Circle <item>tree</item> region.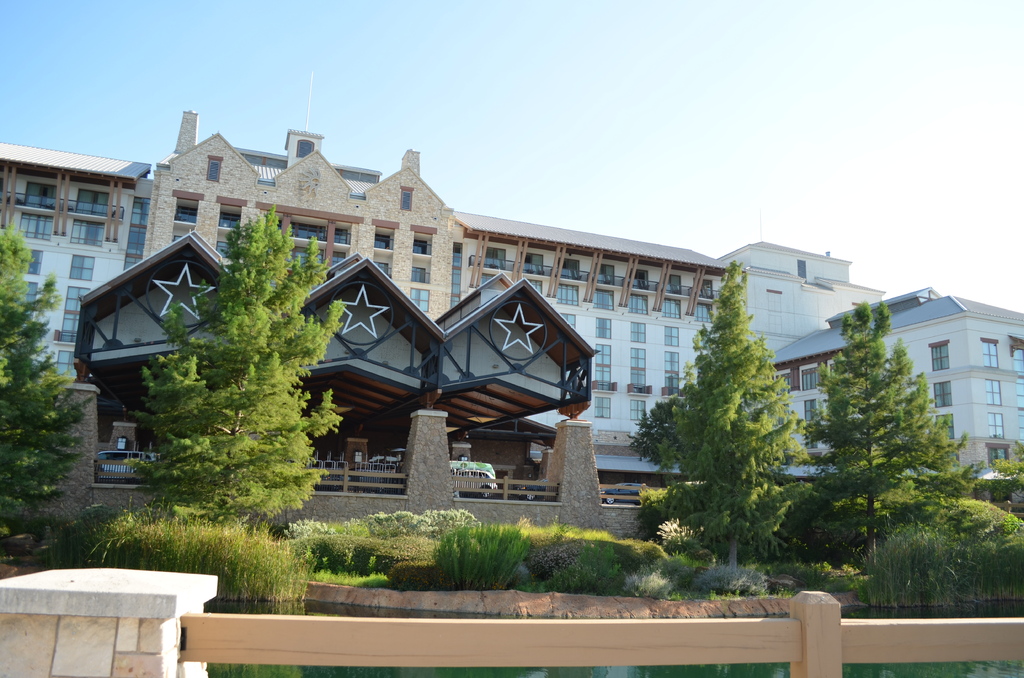
Region: crop(802, 291, 941, 579).
